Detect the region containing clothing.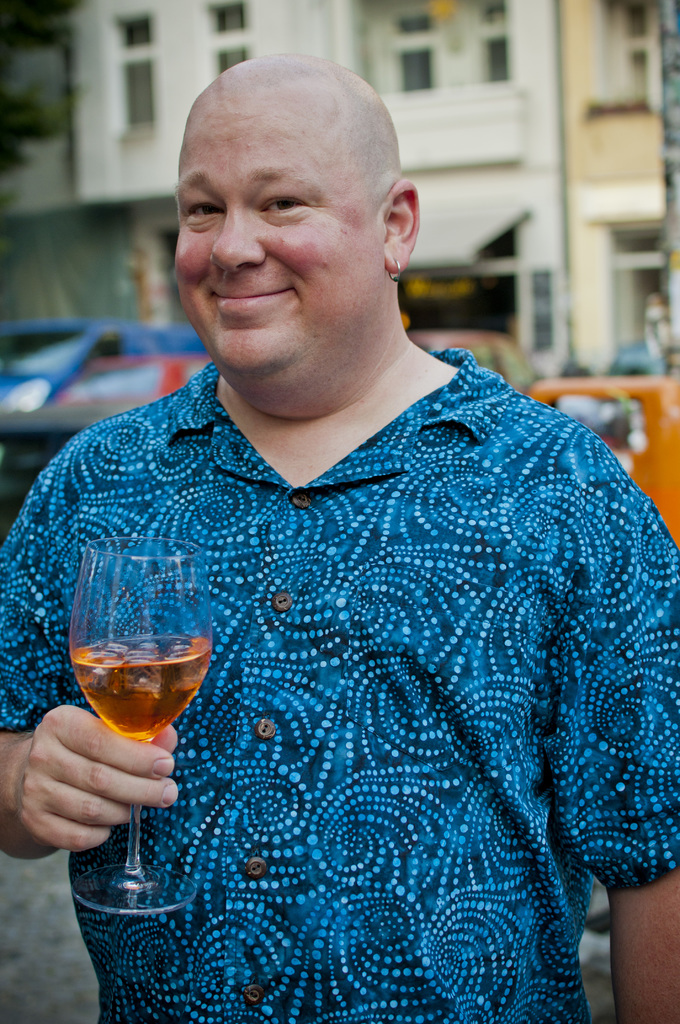
Rect(0, 351, 679, 1023).
